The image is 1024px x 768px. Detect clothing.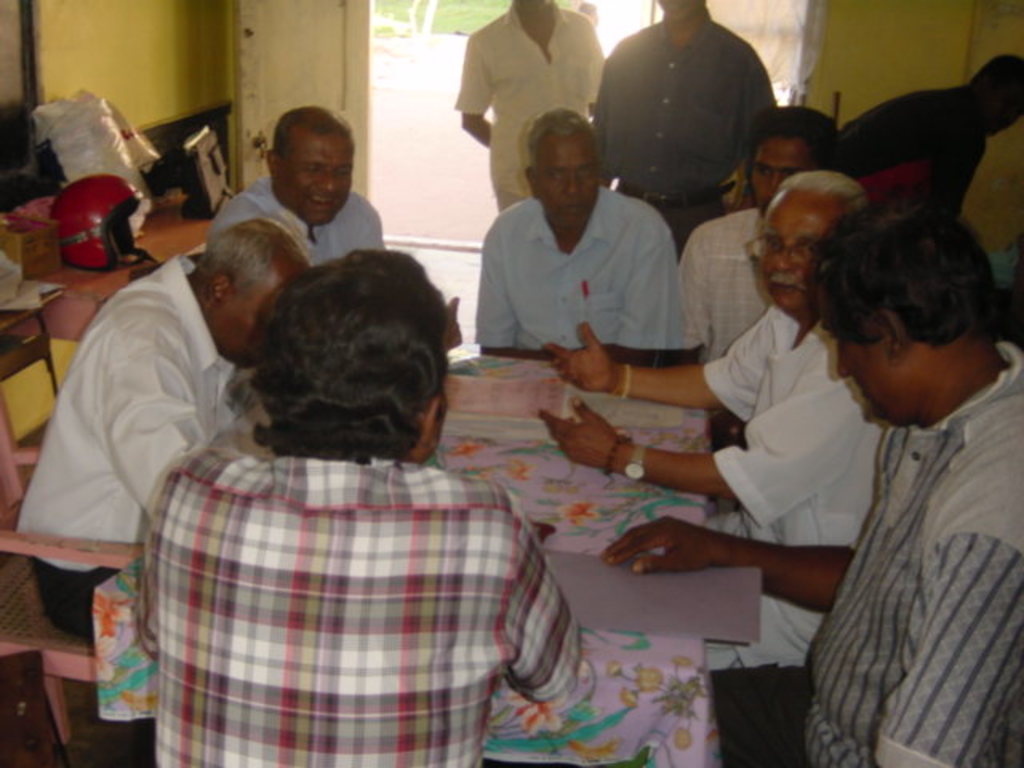
Detection: bbox(798, 328, 1022, 766).
